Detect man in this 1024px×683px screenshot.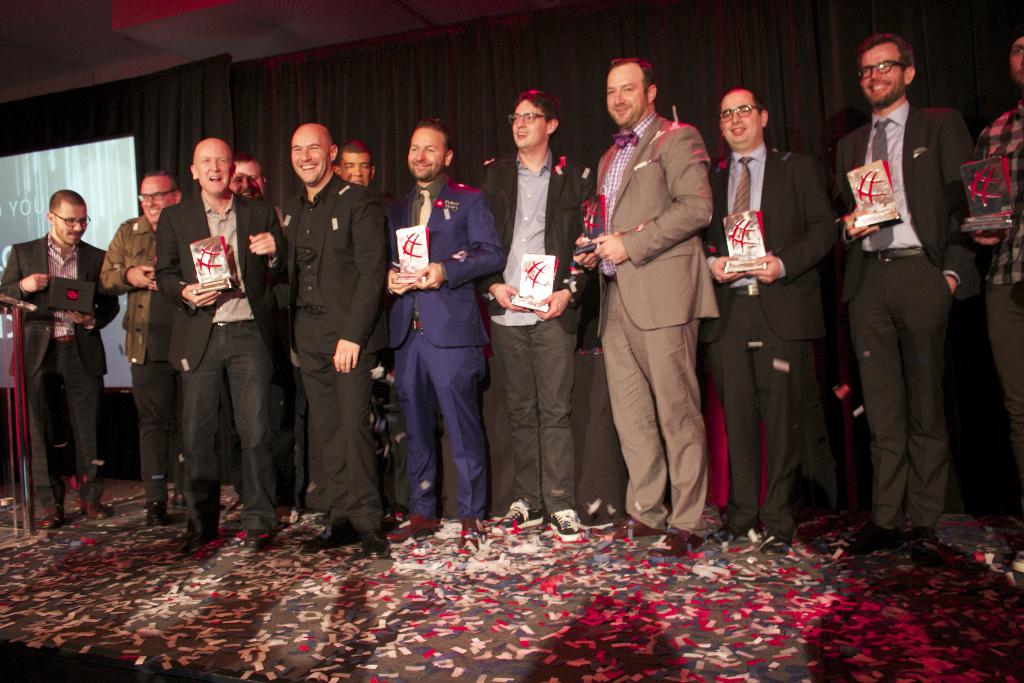
Detection: 474/90/596/543.
